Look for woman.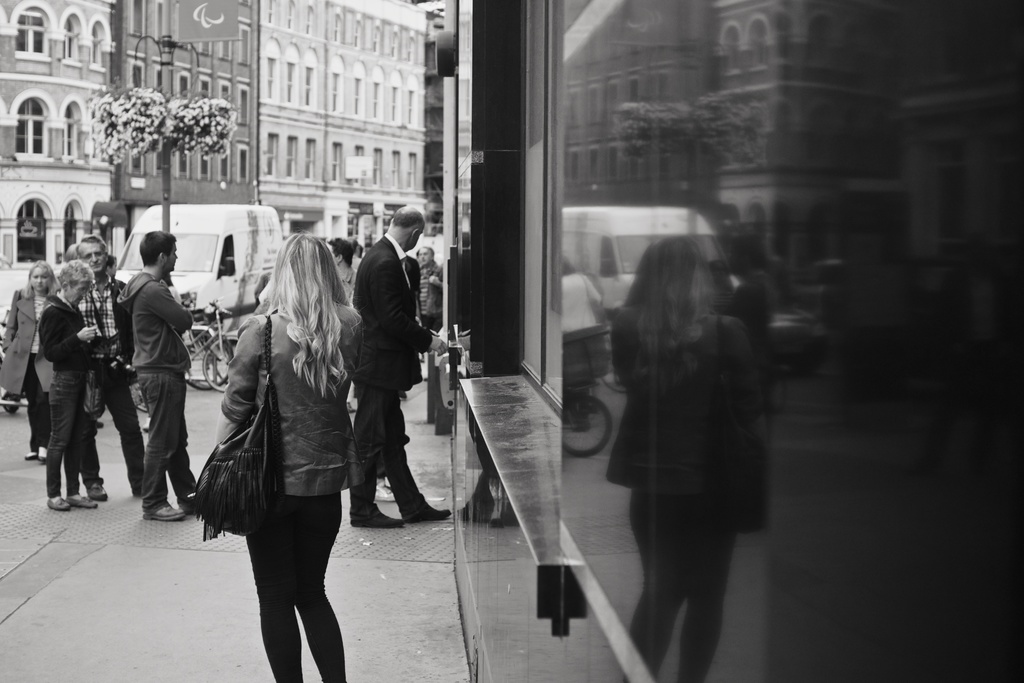
Found: <box>33,259,104,514</box>.
